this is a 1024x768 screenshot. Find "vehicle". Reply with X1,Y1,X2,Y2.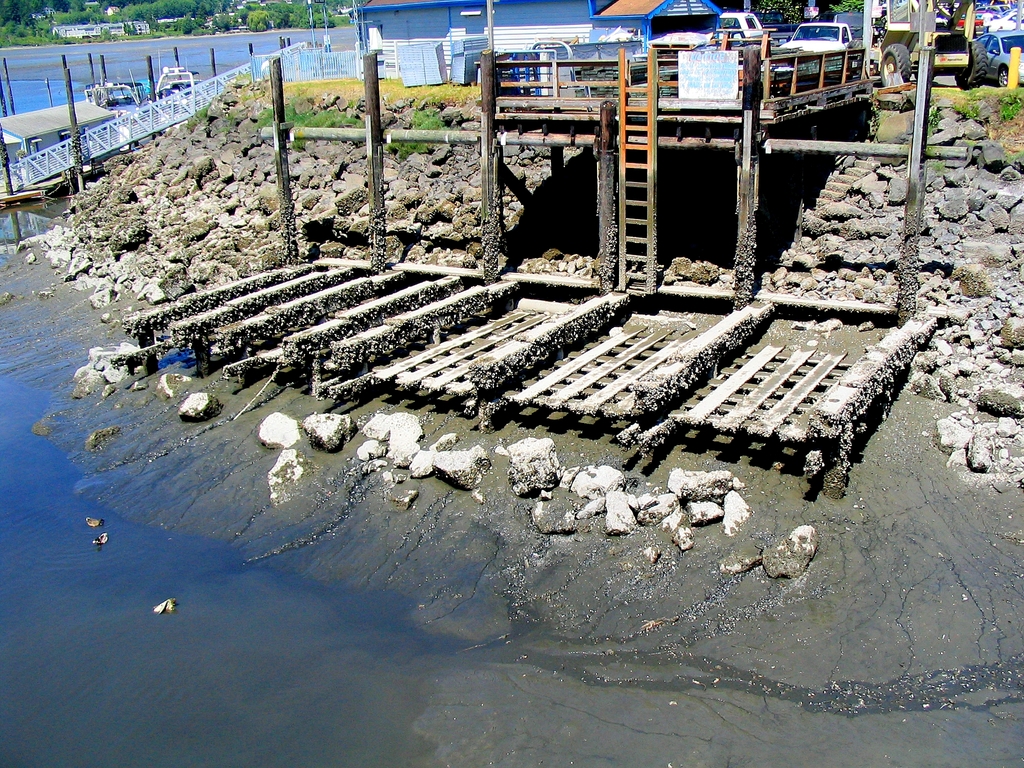
979,31,1023,92.
